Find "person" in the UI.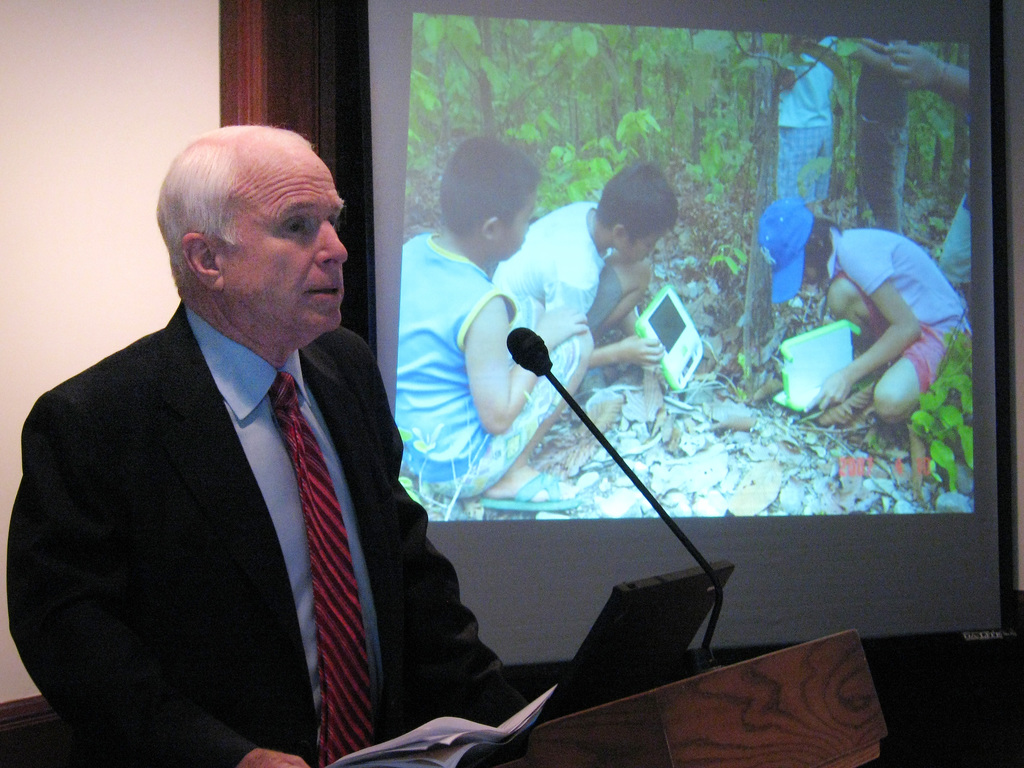
UI element at pyautogui.locateOnScreen(493, 161, 676, 404).
